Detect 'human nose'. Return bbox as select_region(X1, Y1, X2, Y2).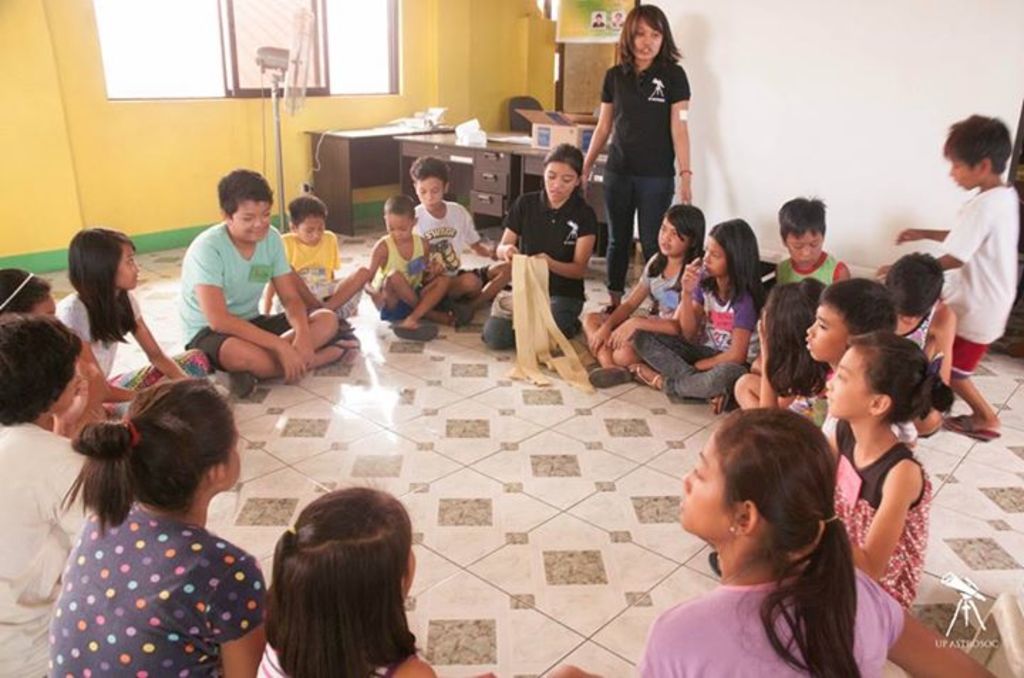
select_region(430, 193, 432, 199).
